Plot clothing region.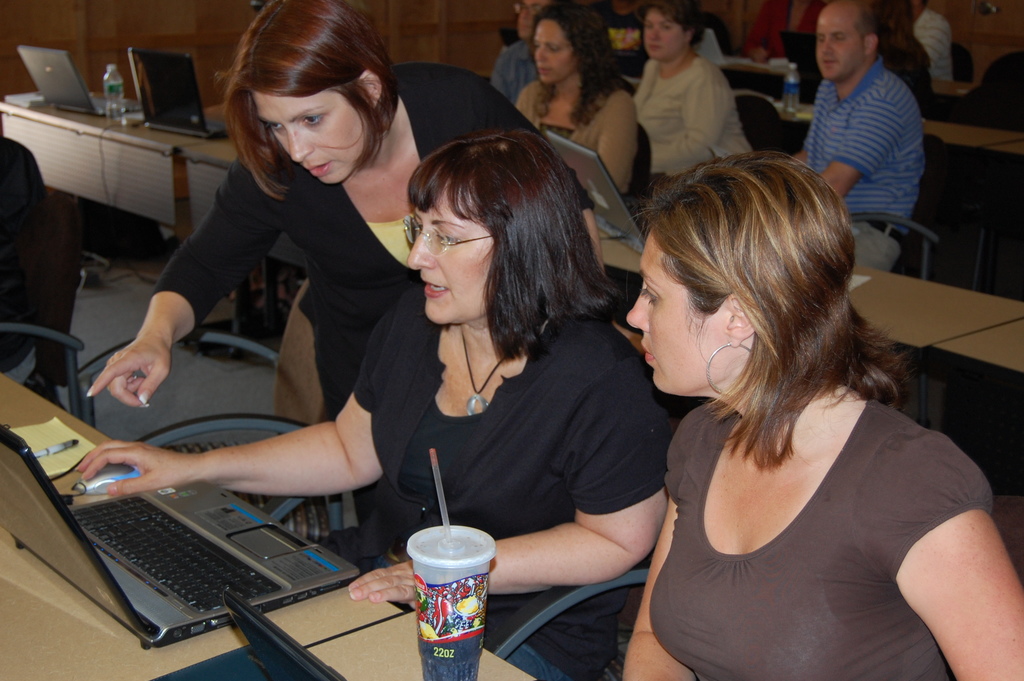
Plotted at box=[902, 3, 959, 81].
